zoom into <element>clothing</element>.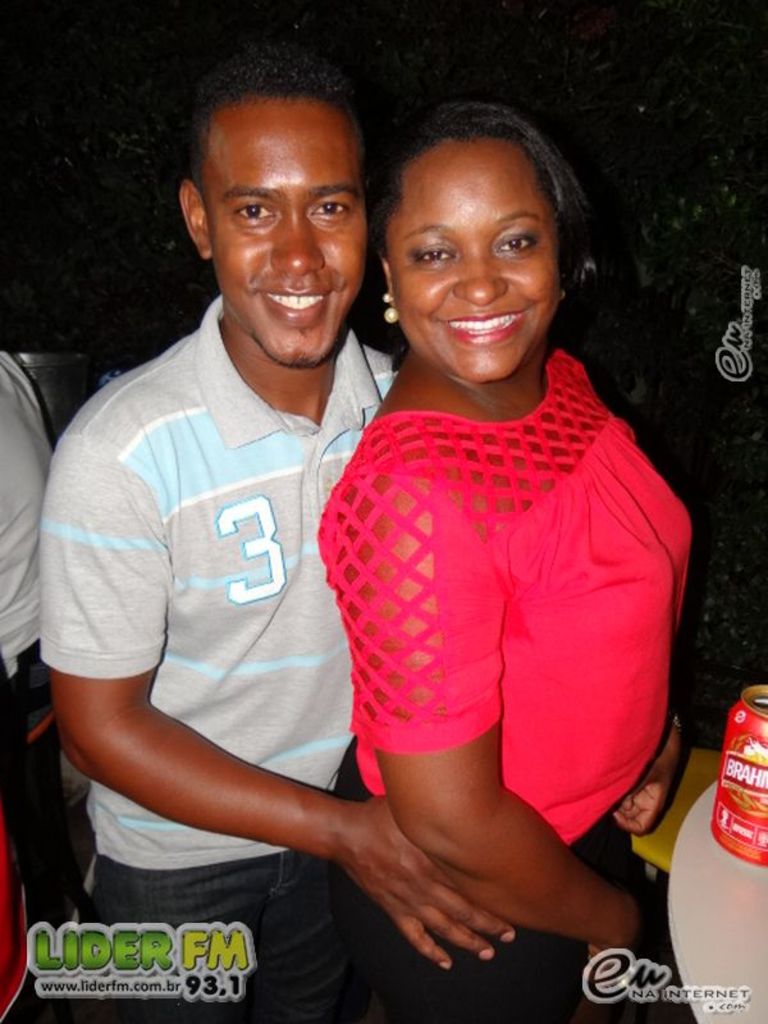
Zoom target: x1=0 y1=349 x2=64 y2=692.
